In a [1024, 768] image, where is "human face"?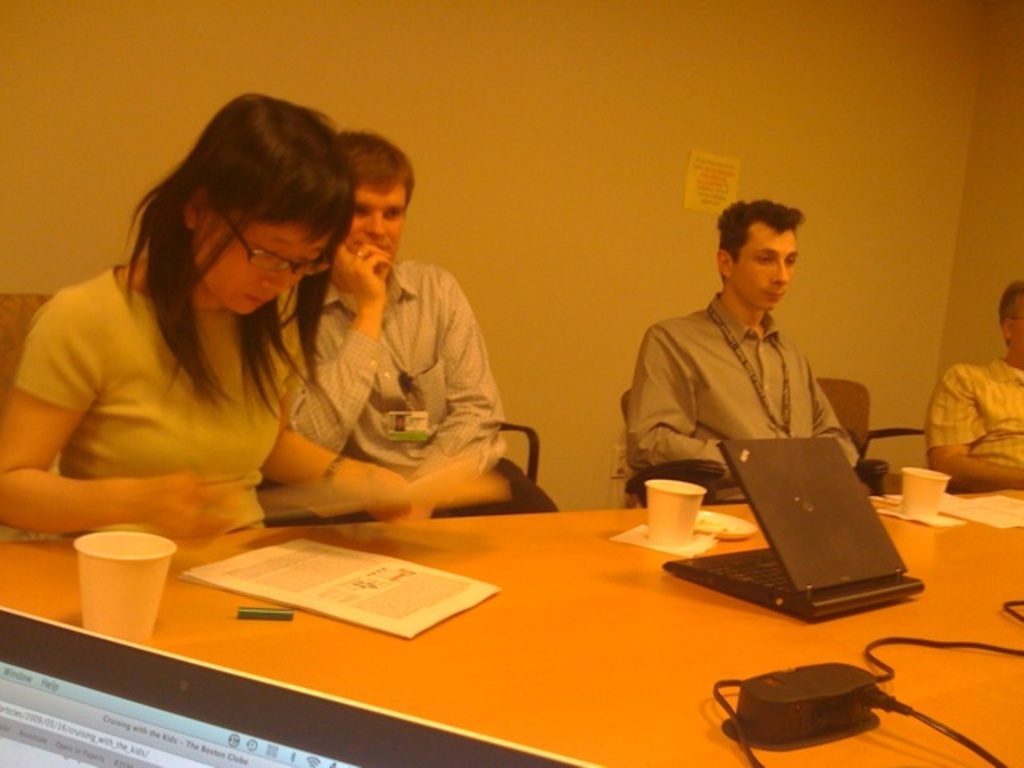
select_region(187, 219, 323, 306).
